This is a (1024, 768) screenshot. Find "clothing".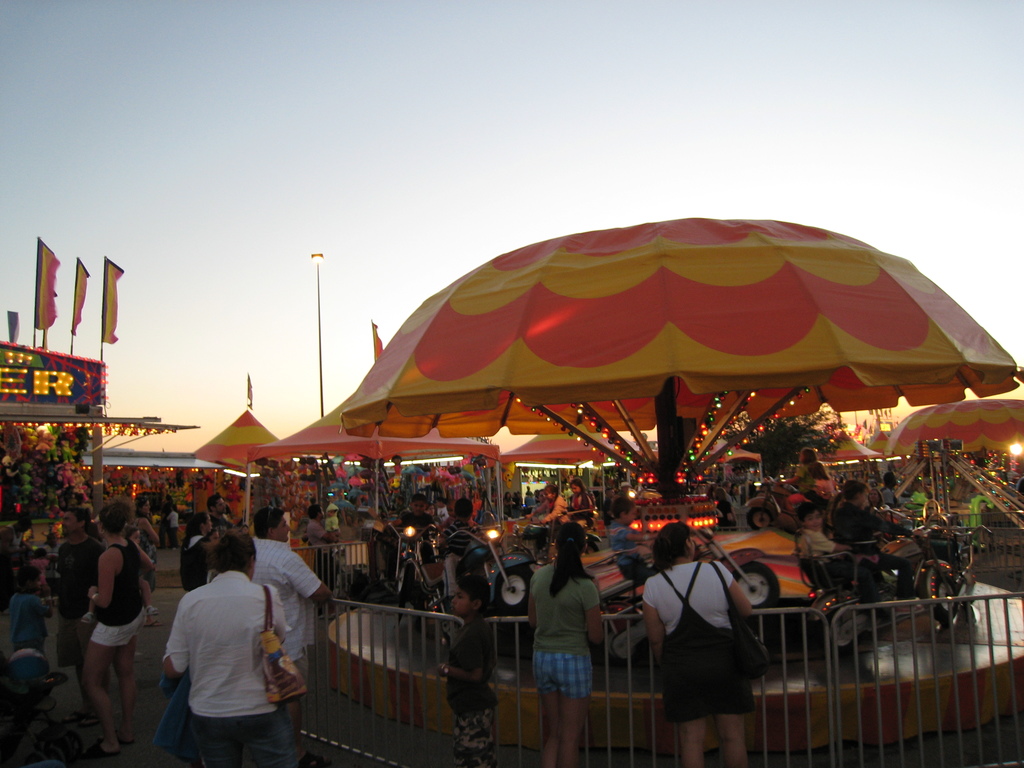
Bounding box: 251 534 321 701.
